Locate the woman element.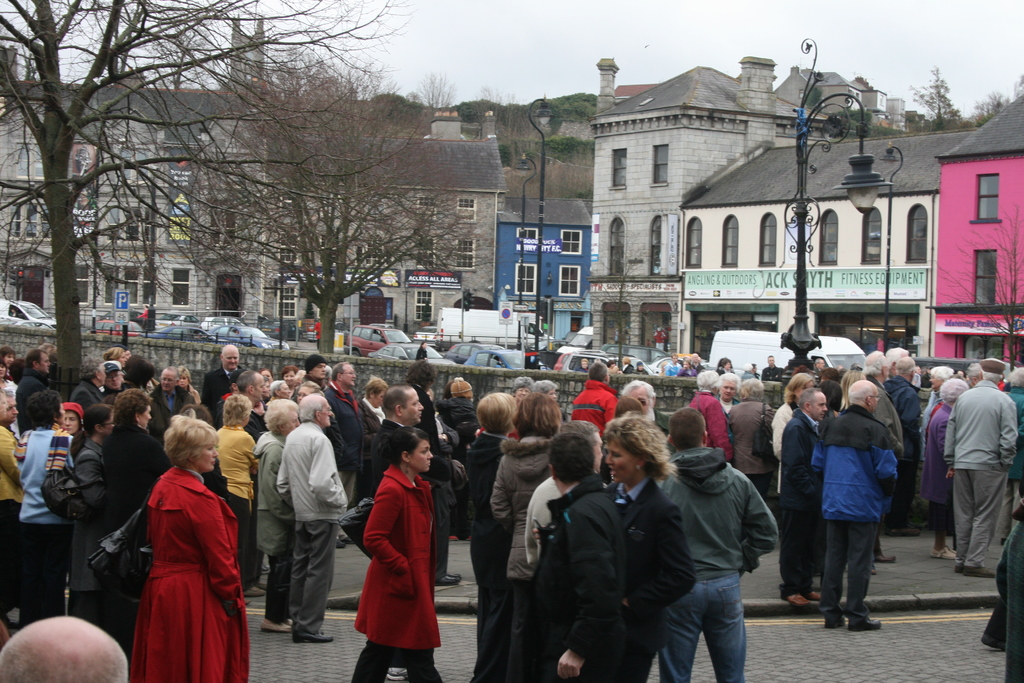
Element bbox: (x1=335, y1=427, x2=470, y2=682).
